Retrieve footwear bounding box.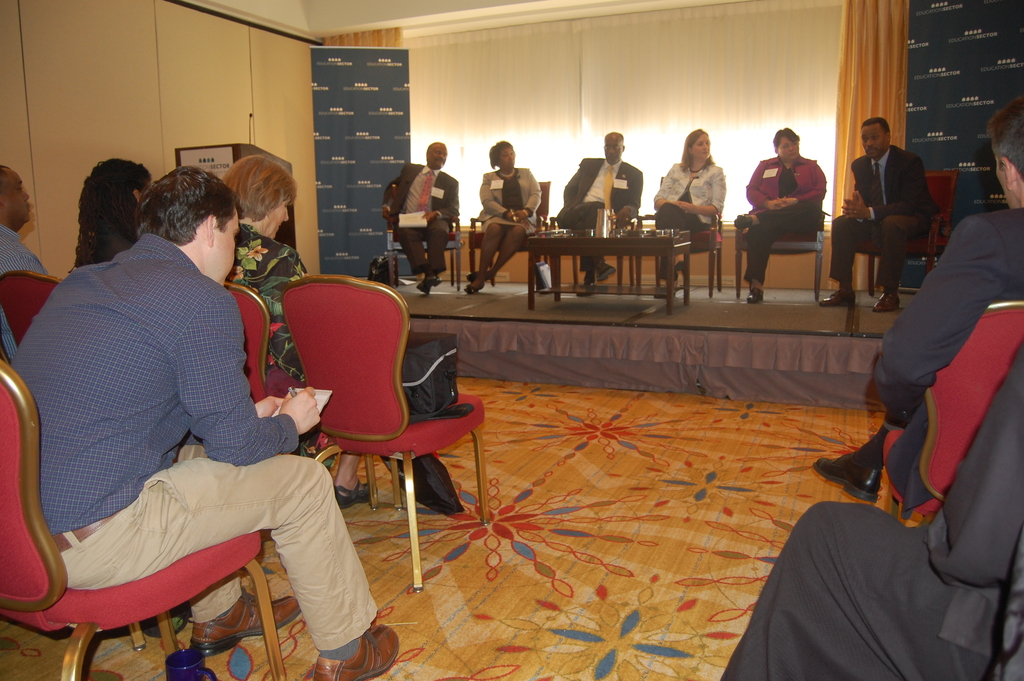
Bounding box: pyautogui.locateOnScreen(425, 275, 445, 285).
